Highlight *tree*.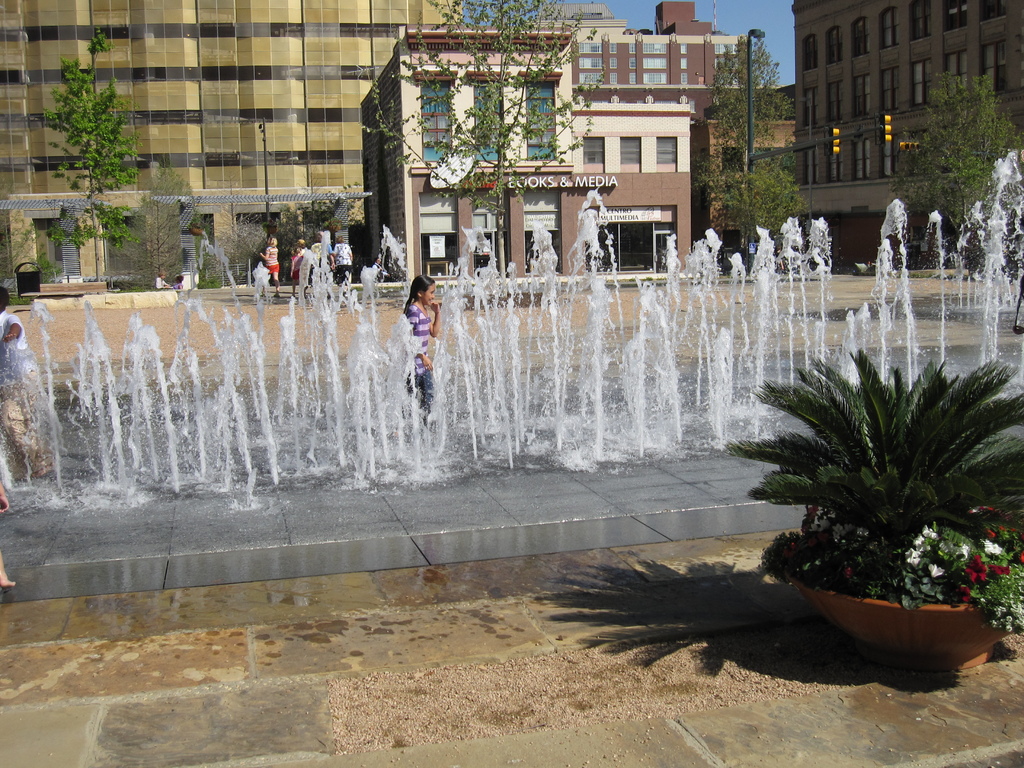
Highlighted region: (25,28,143,234).
